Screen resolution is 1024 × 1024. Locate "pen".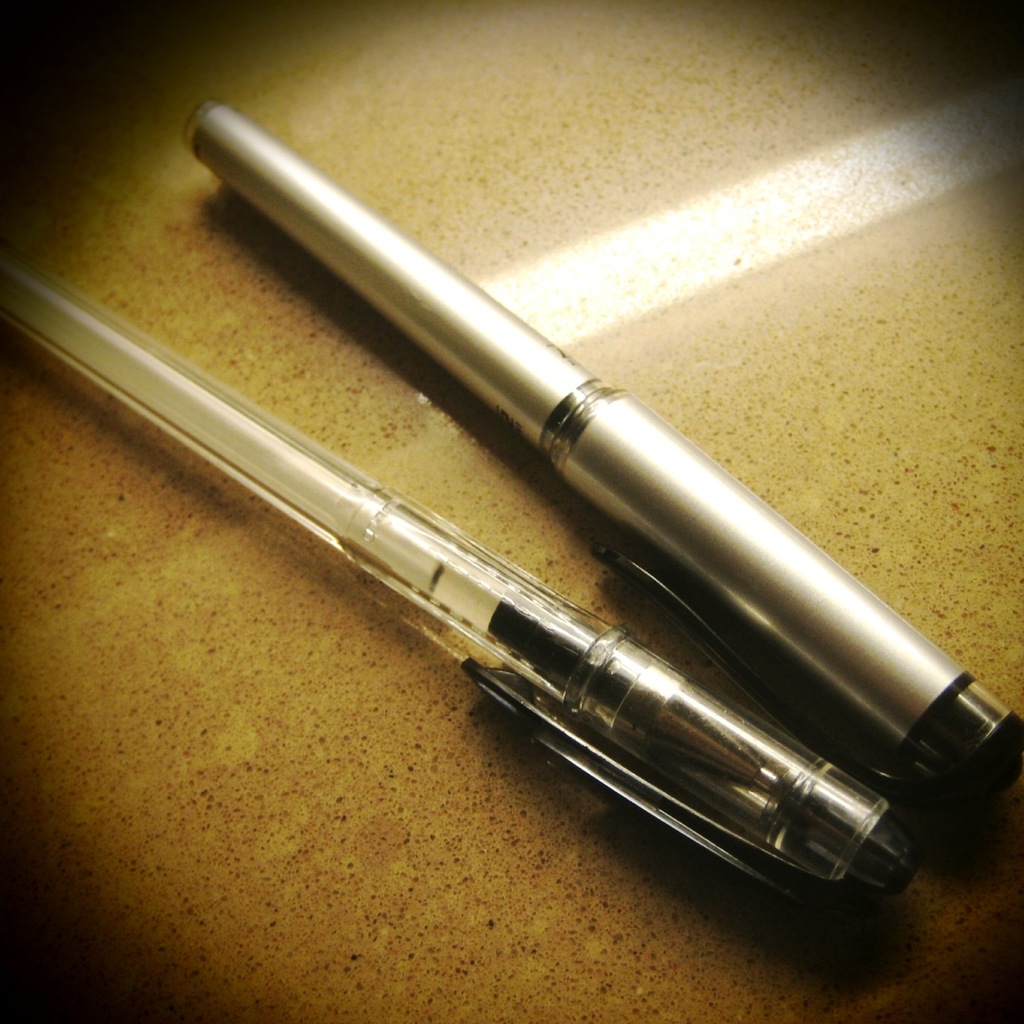
{"x1": 178, "y1": 78, "x2": 1023, "y2": 841}.
